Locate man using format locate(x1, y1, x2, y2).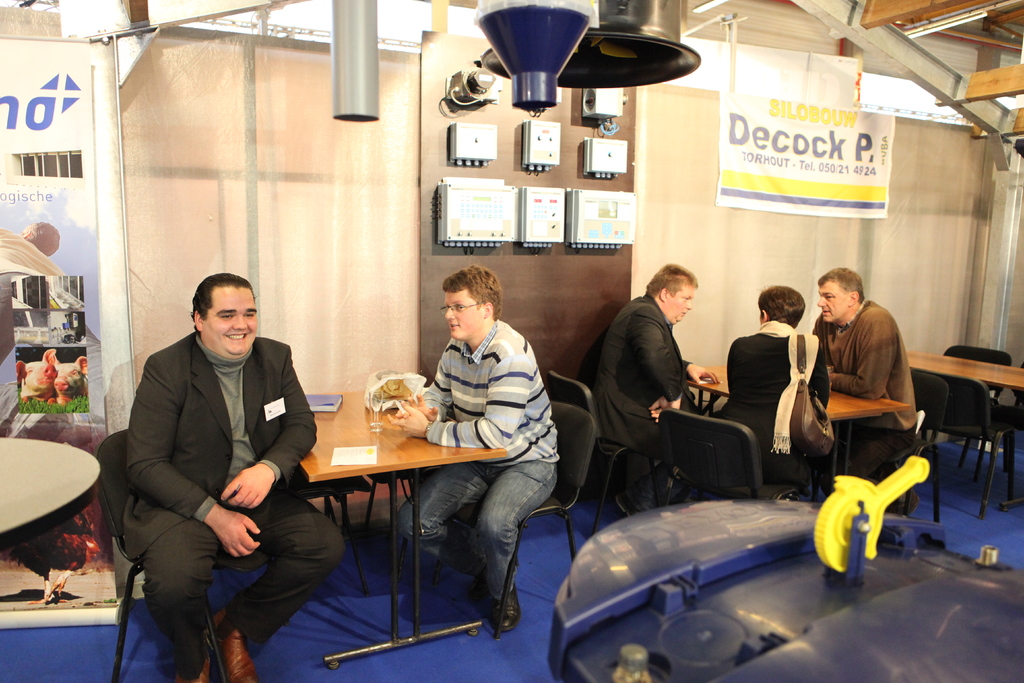
locate(805, 267, 925, 486).
